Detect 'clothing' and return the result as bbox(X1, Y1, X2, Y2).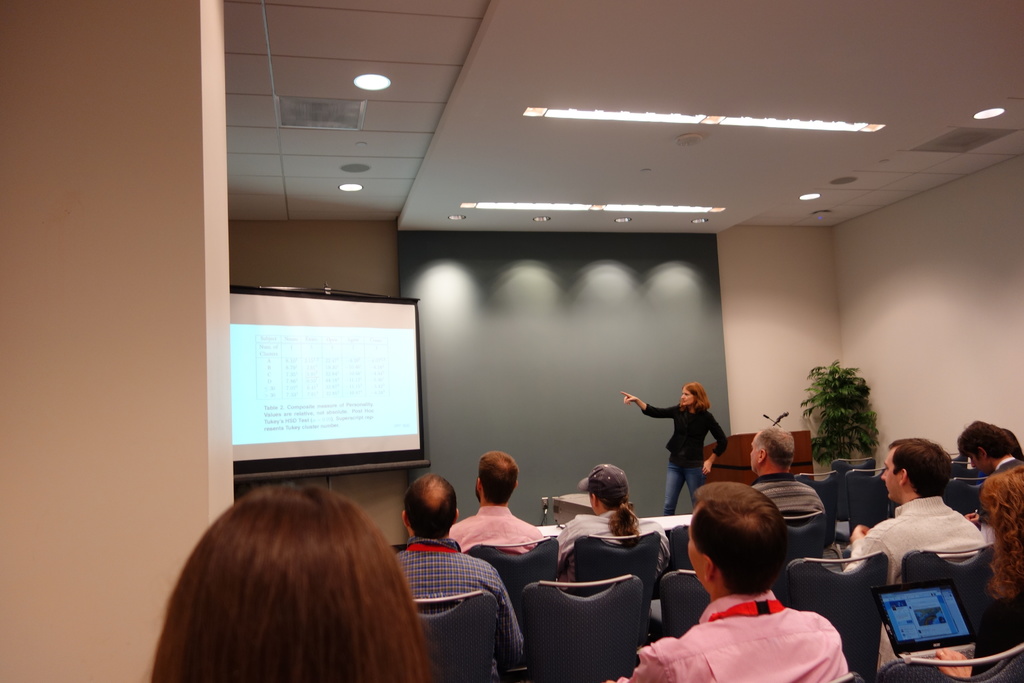
bbox(975, 454, 1022, 533).
